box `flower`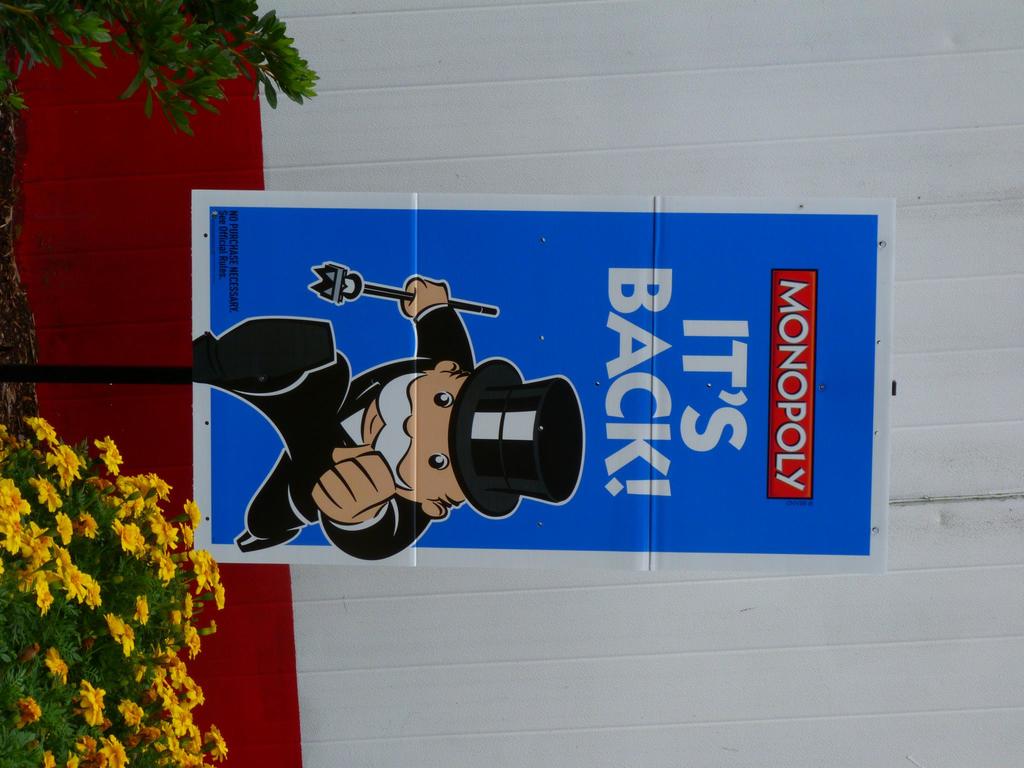
locate(100, 518, 147, 555)
